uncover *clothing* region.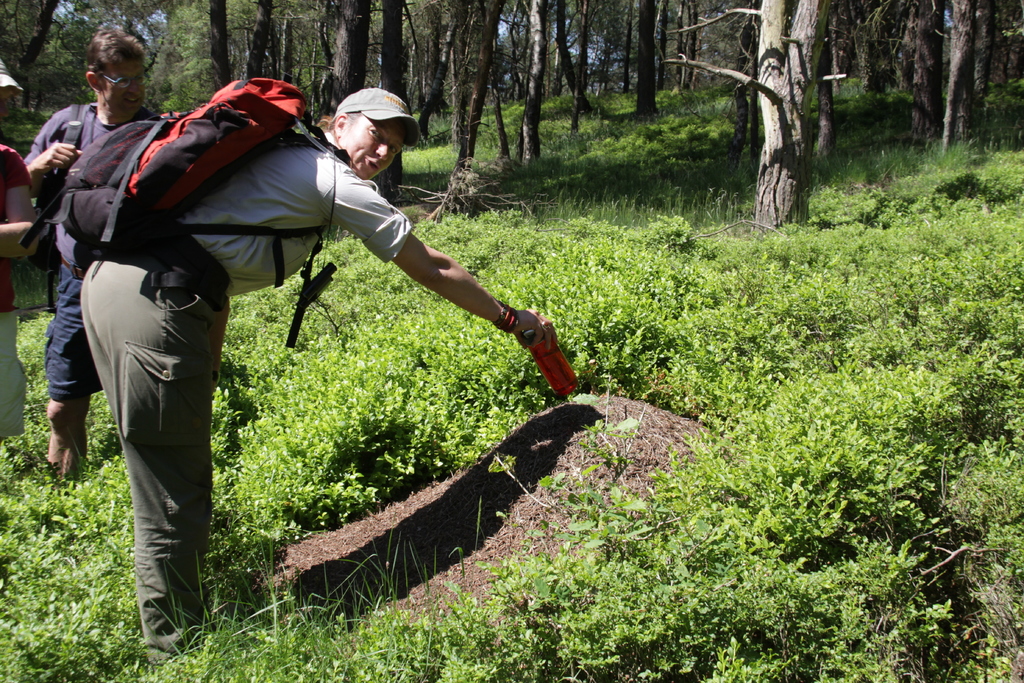
Uncovered: [left=34, top=97, right=129, bottom=434].
